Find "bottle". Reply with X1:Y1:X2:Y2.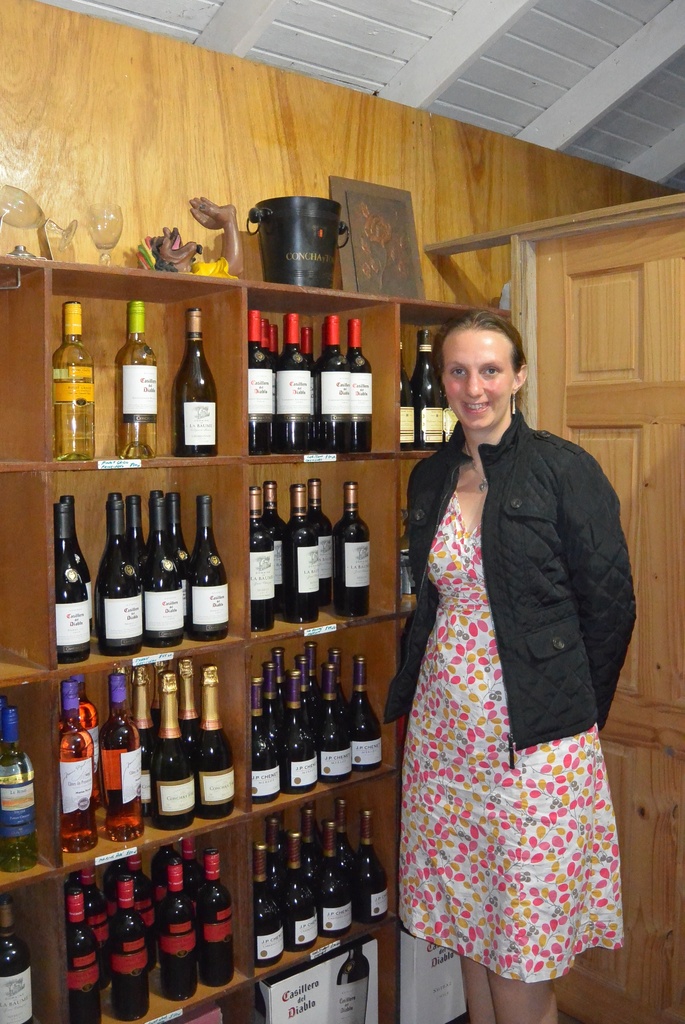
302:326:317:452.
